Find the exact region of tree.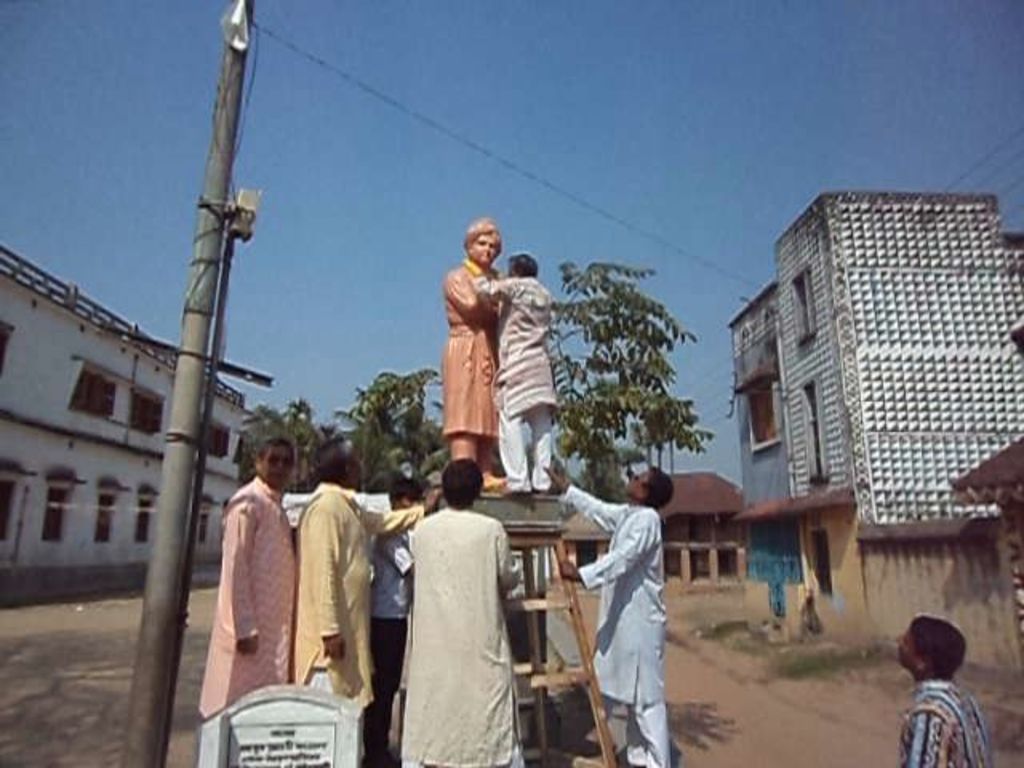
Exact region: <region>542, 261, 712, 496</region>.
